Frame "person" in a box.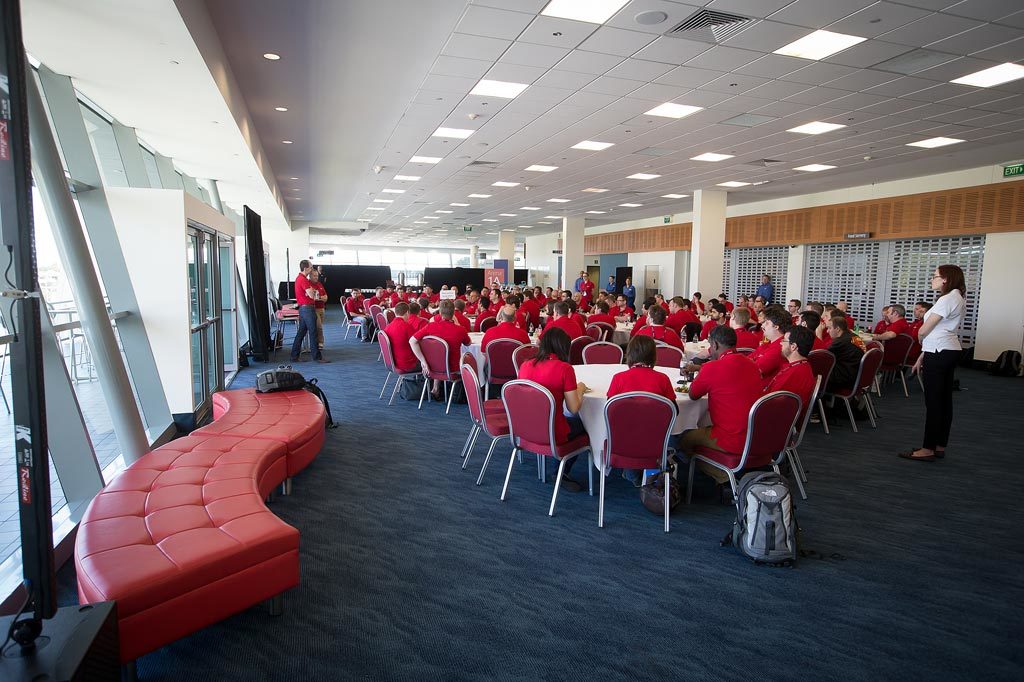
(left=314, top=263, right=324, bottom=280).
